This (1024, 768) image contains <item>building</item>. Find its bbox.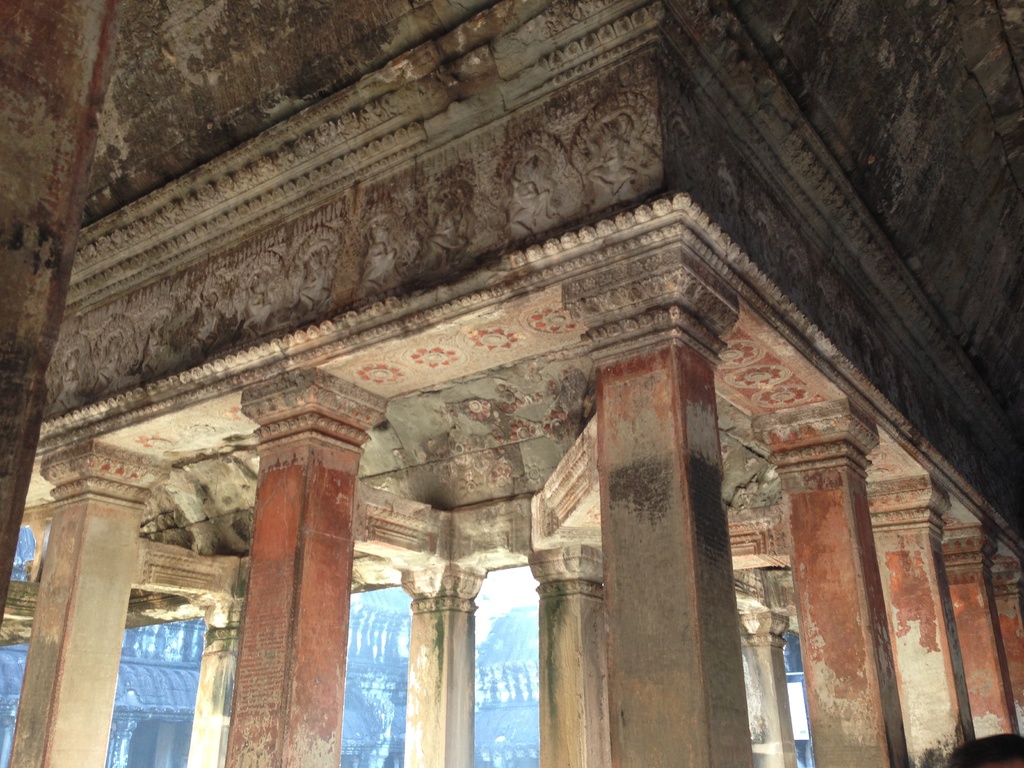
(x1=0, y1=0, x2=1023, y2=767).
